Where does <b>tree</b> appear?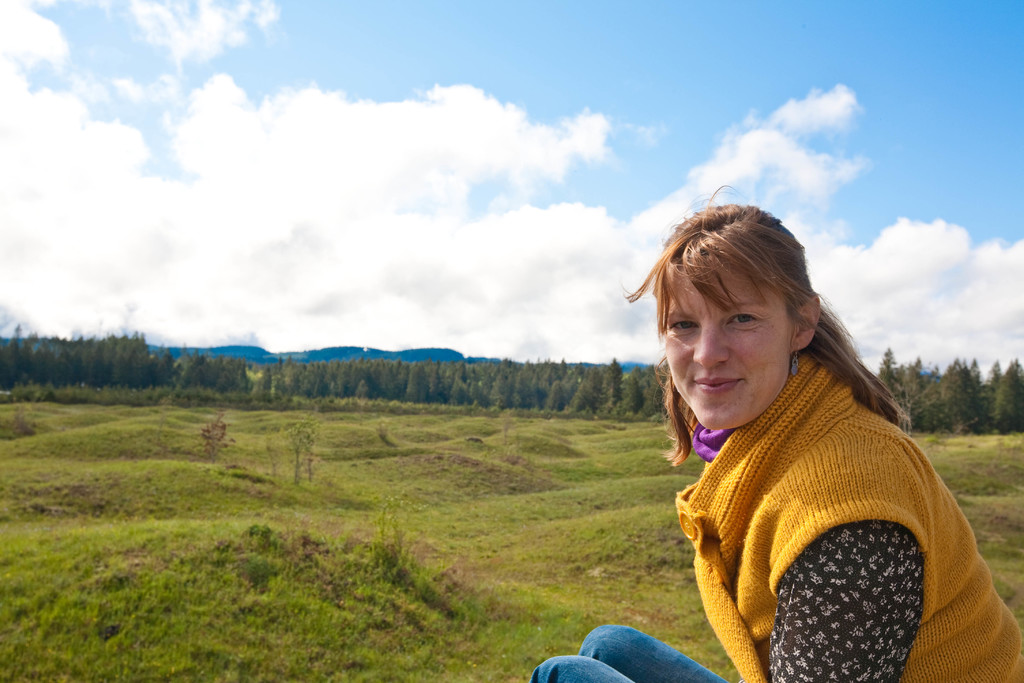
Appears at {"left": 272, "top": 356, "right": 297, "bottom": 394}.
